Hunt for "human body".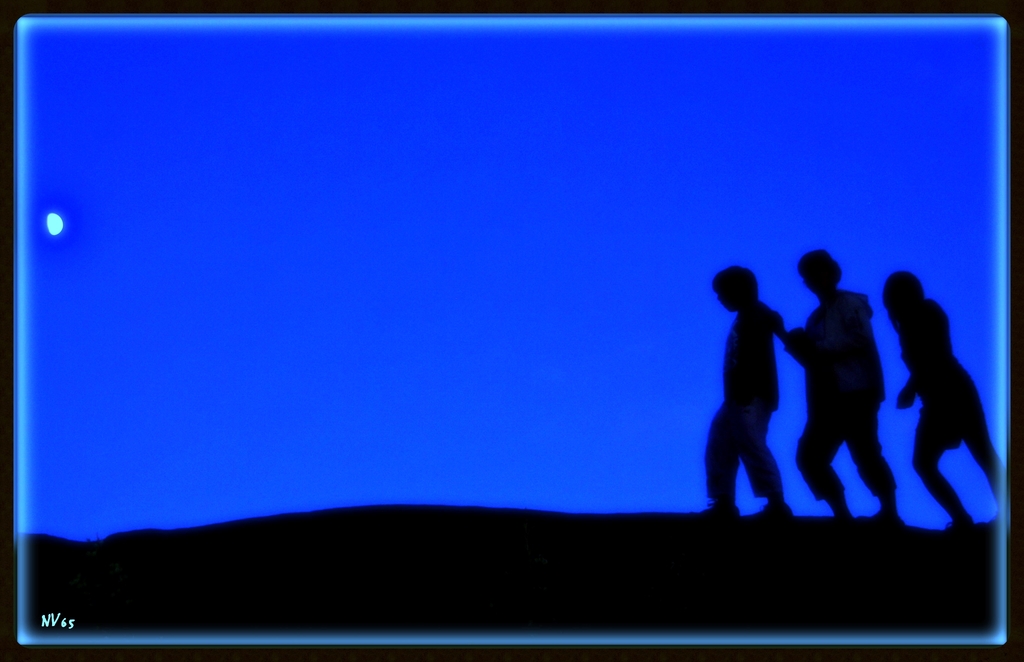
Hunted down at (left=806, top=230, right=891, bottom=520).
